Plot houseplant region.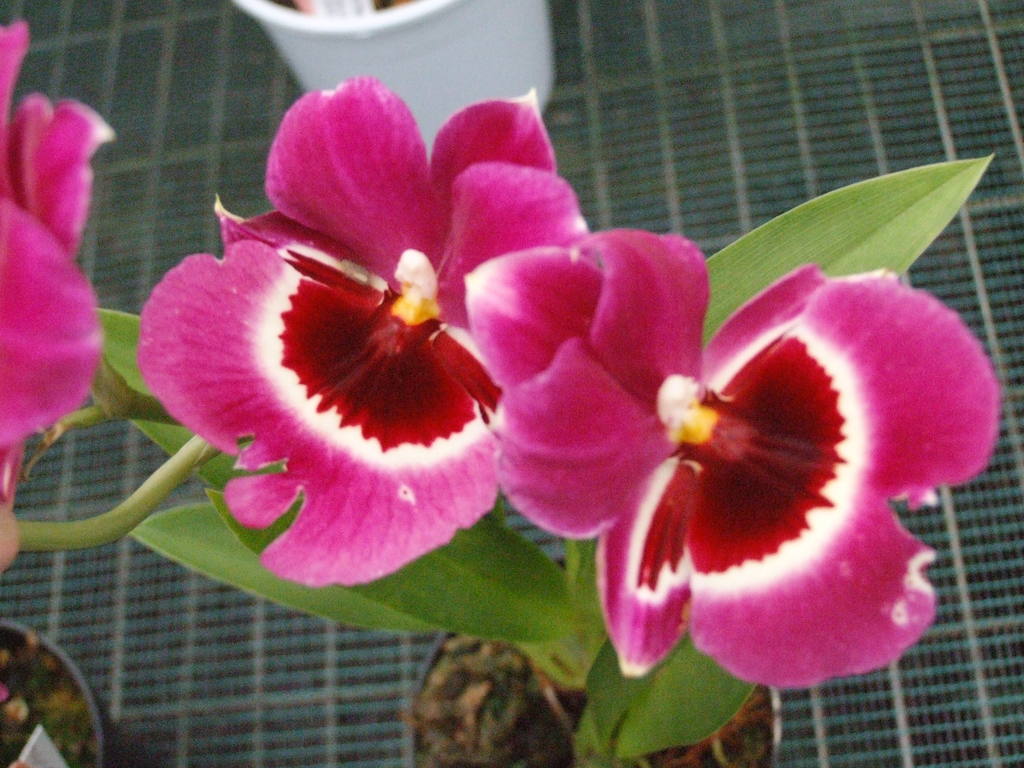
Plotted at 4, 19, 593, 767.
